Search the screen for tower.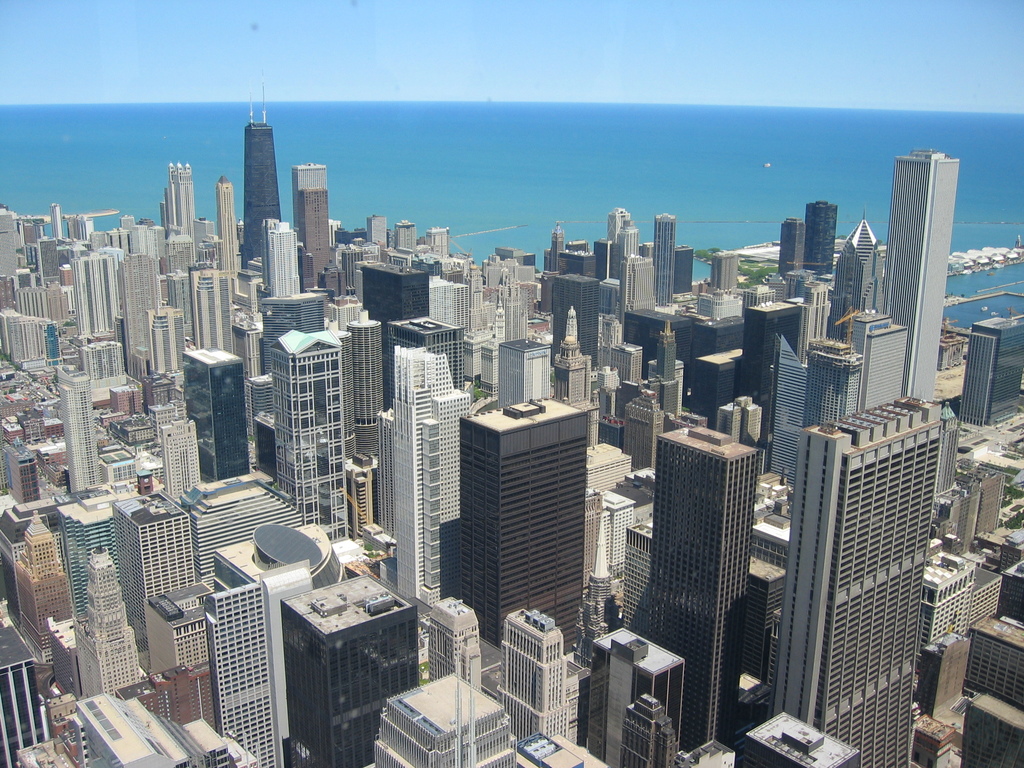
Found at (652, 318, 680, 428).
